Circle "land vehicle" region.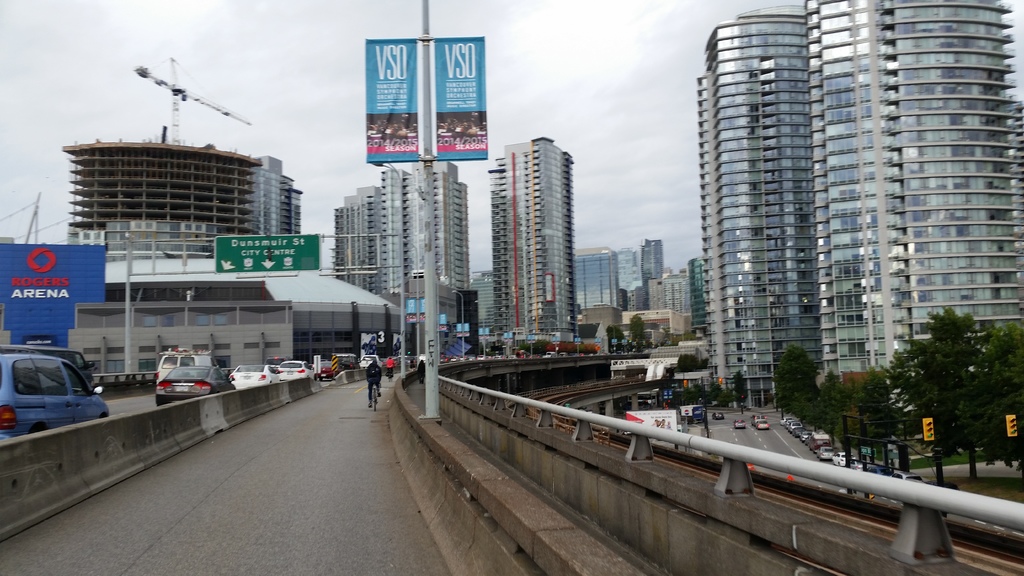
Region: region(680, 404, 706, 425).
